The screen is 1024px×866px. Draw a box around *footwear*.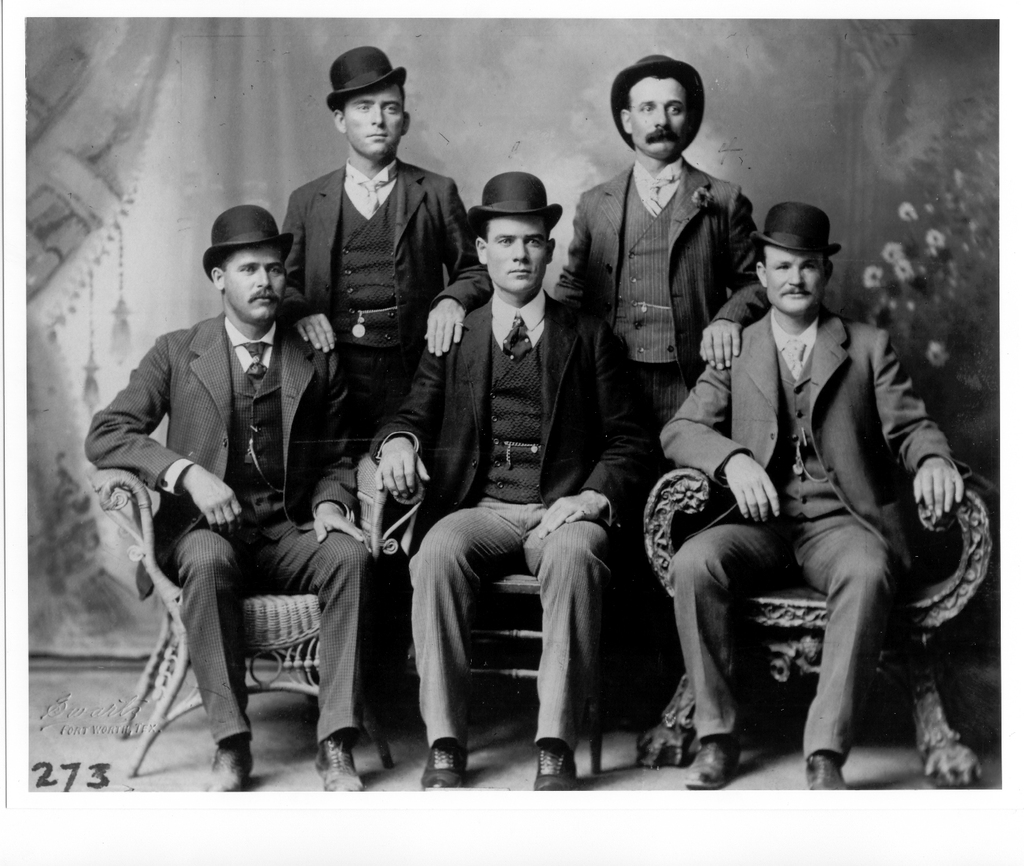
BBox(202, 737, 251, 793).
